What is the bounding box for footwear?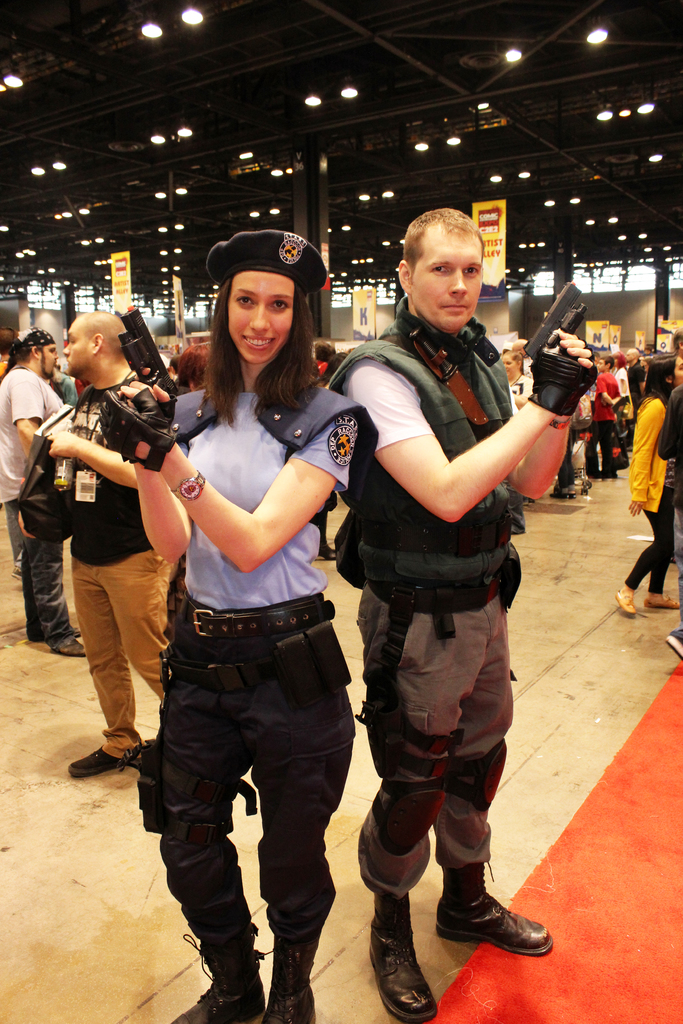
box=[261, 935, 317, 1023].
